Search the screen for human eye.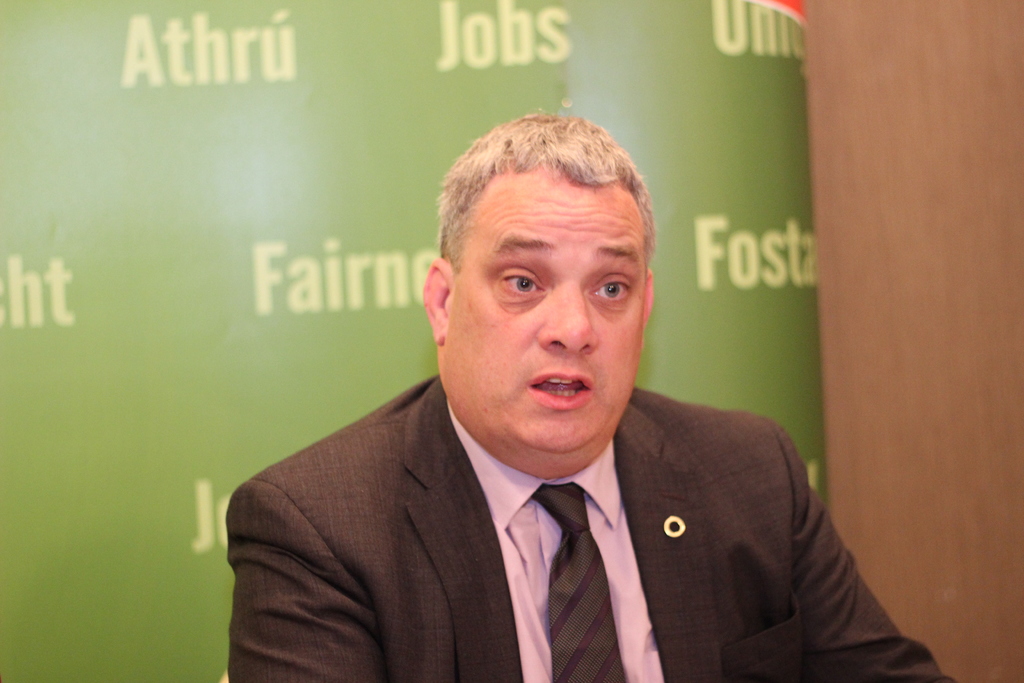
Found at rect(496, 270, 541, 300).
